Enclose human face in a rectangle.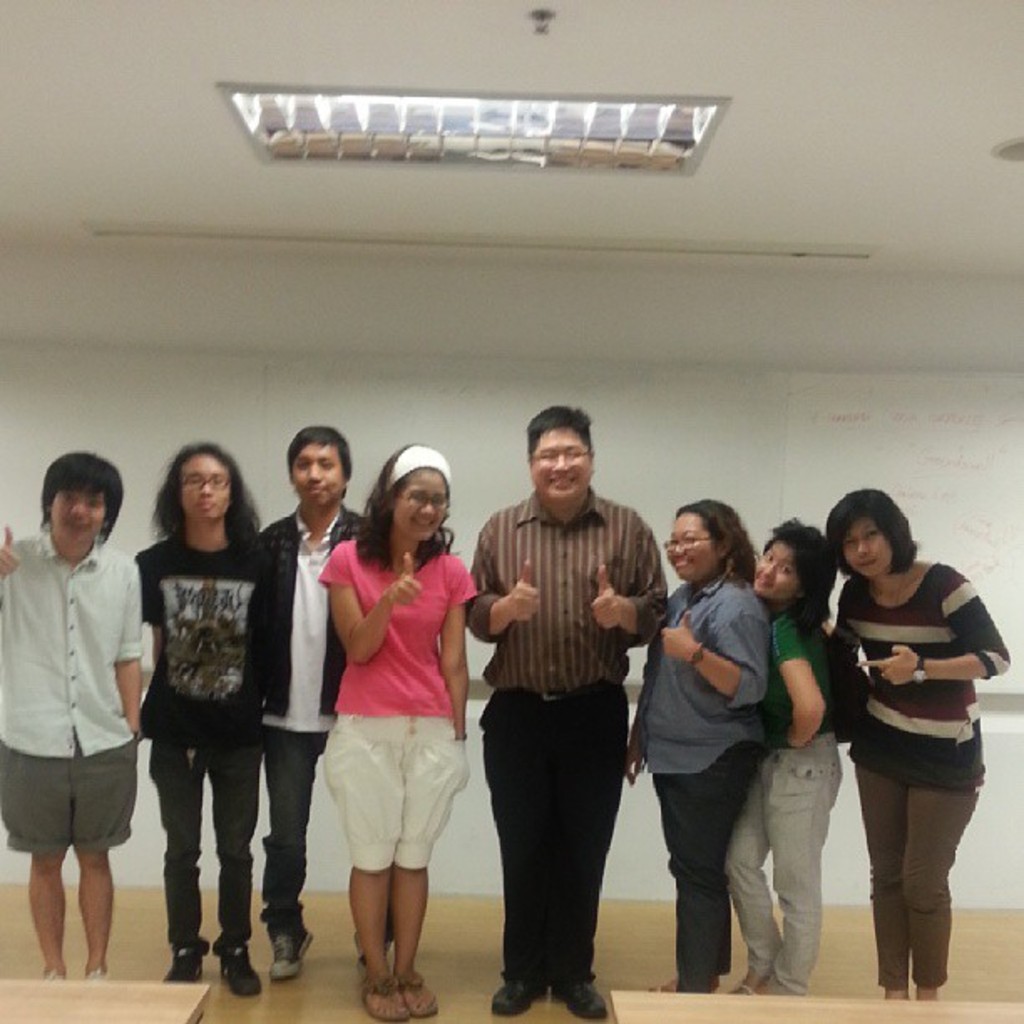
(49,489,110,547).
